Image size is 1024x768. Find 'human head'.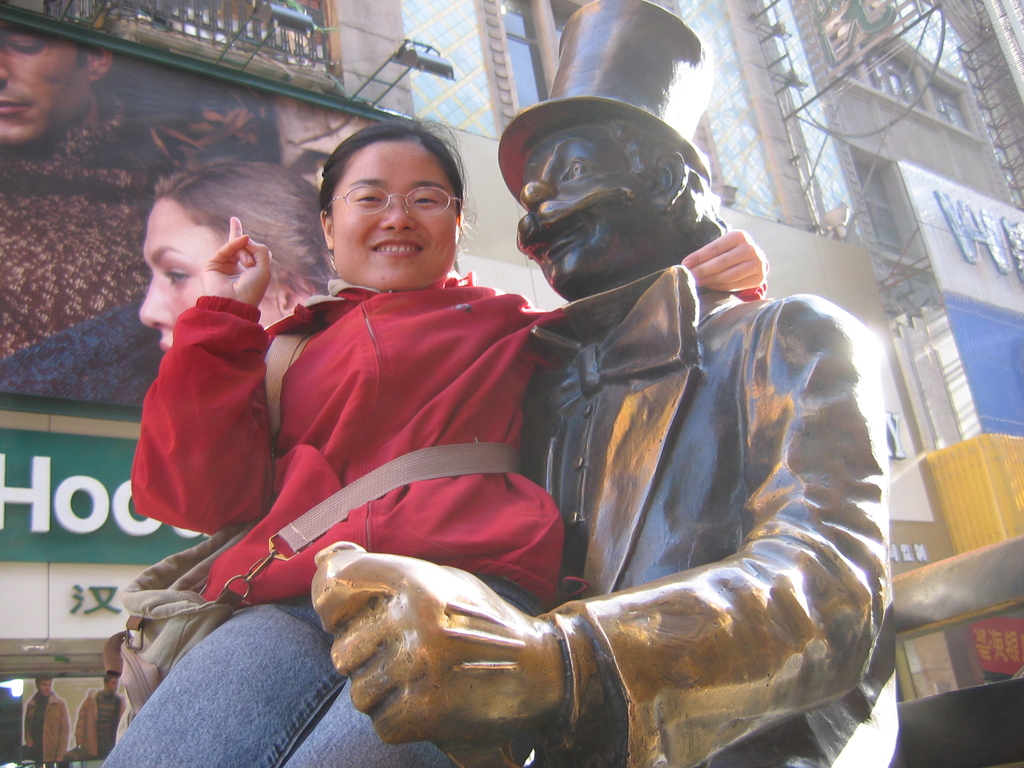
136/156/339/351.
